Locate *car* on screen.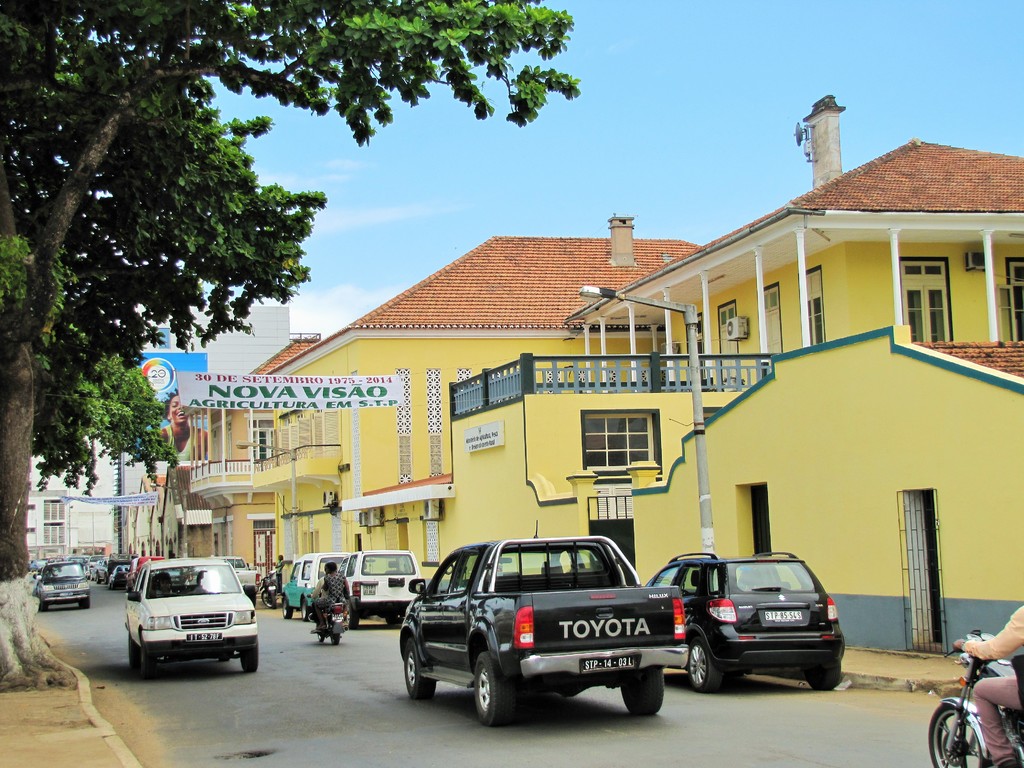
On screen at <box>28,559,49,572</box>.
